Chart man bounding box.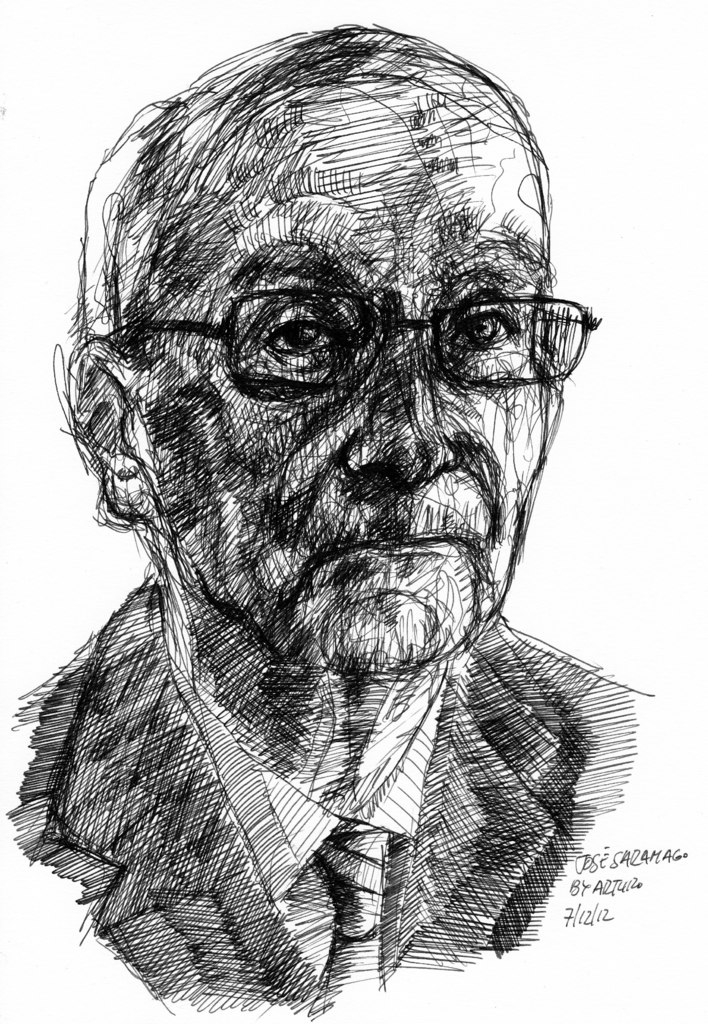
Charted: [0, 20, 670, 1018].
